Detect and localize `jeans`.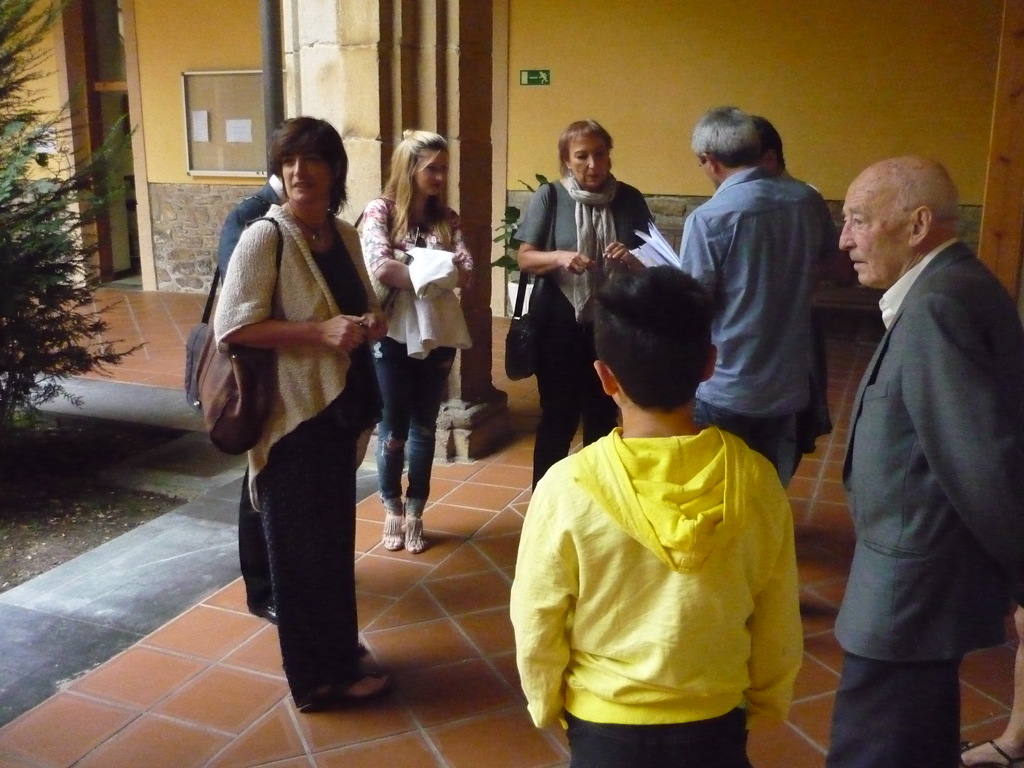
Localized at left=239, top=378, right=371, bottom=688.
